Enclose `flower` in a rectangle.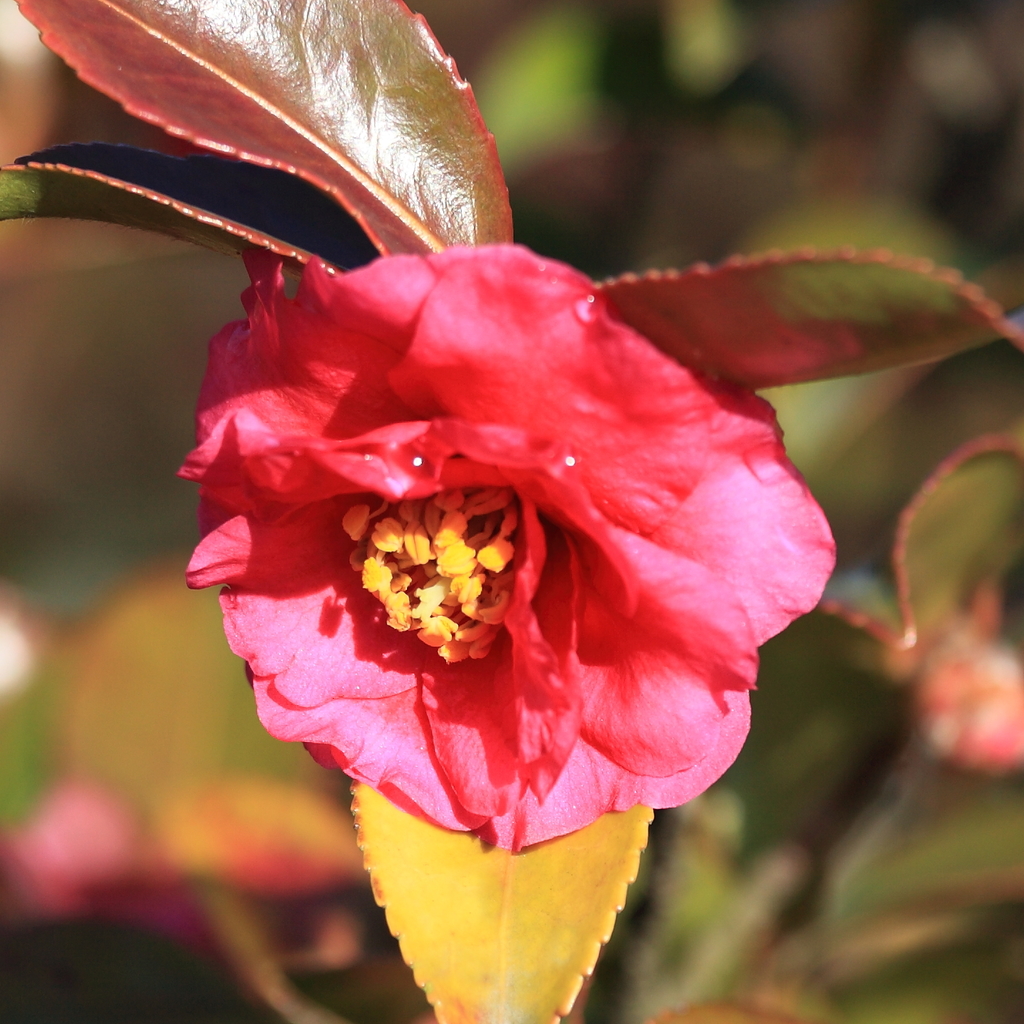
185, 213, 793, 858.
